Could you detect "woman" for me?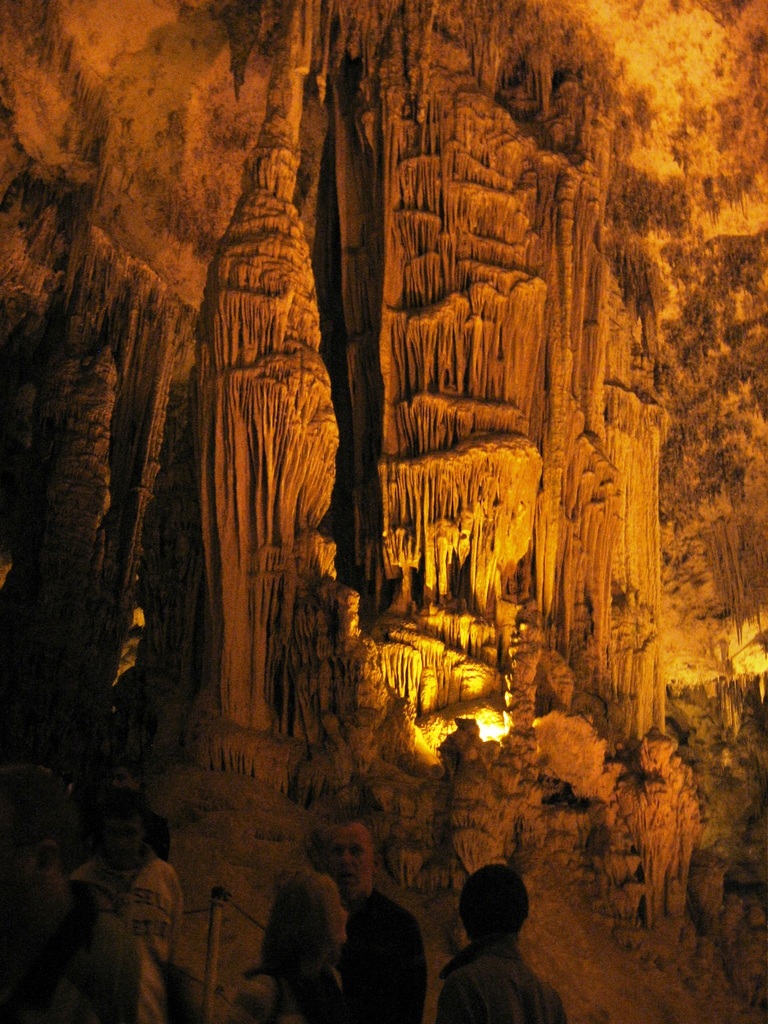
Detection result: (244,868,348,1020).
